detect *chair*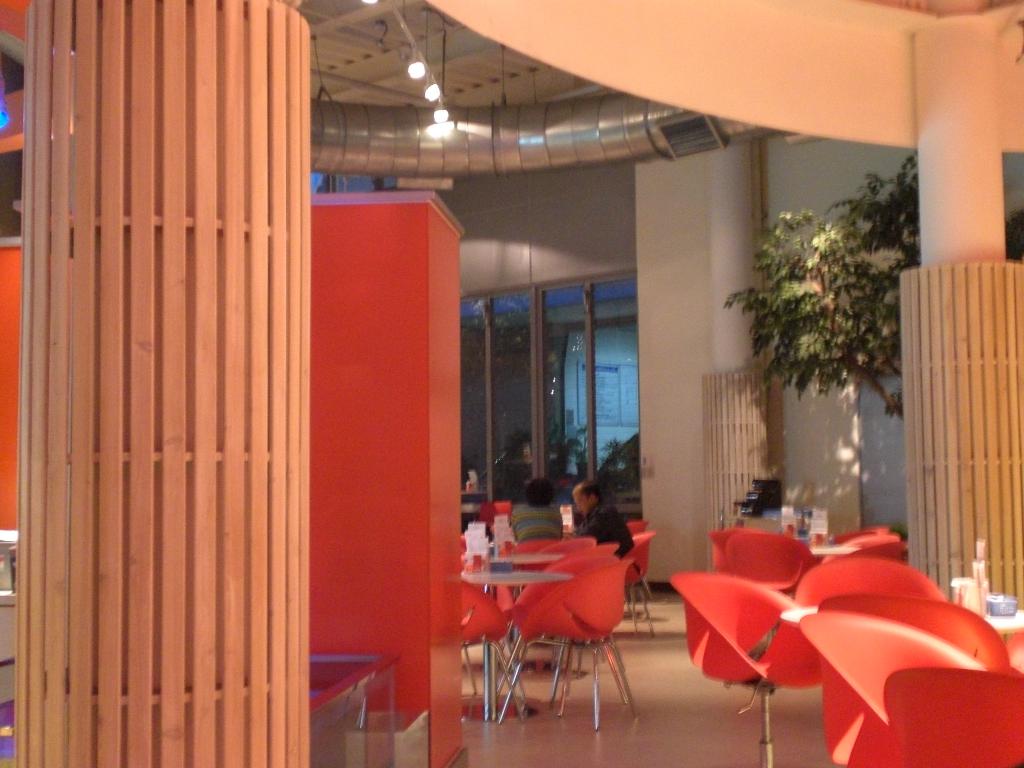
crop(520, 542, 619, 693)
